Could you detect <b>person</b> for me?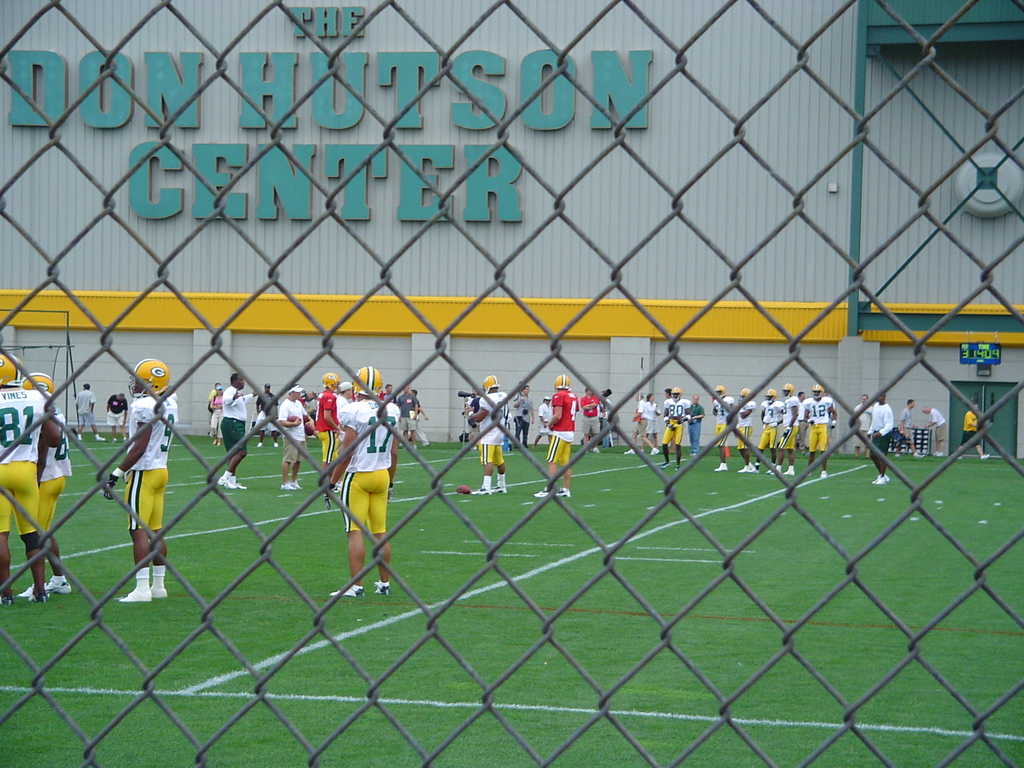
Detection result: (774,383,799,475).
